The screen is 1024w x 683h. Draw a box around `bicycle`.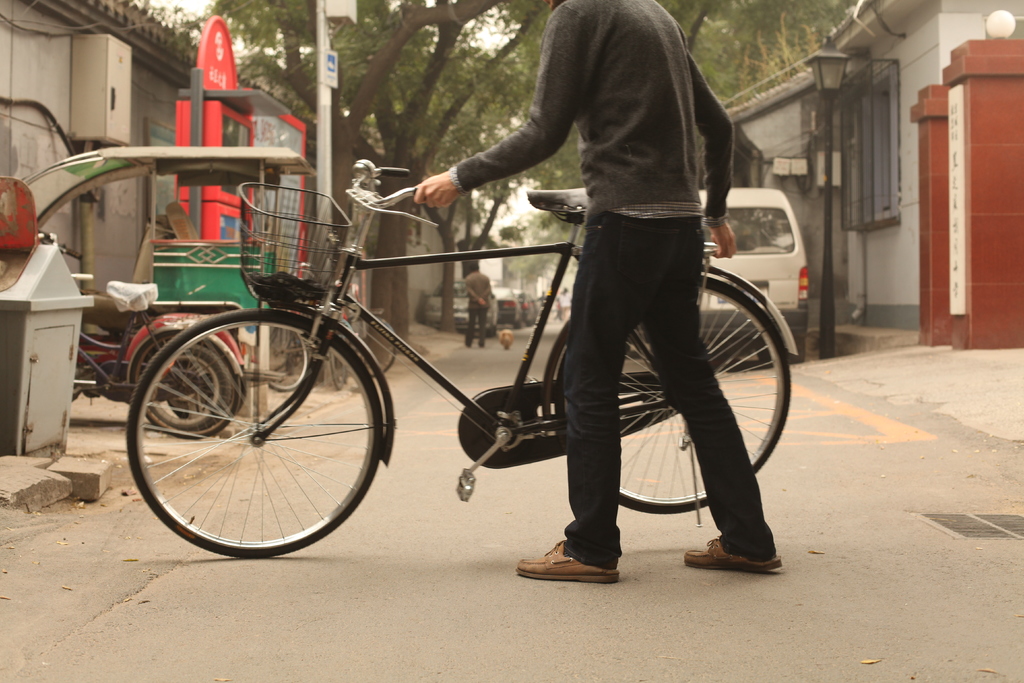
box(339, 292, 398, 381).
